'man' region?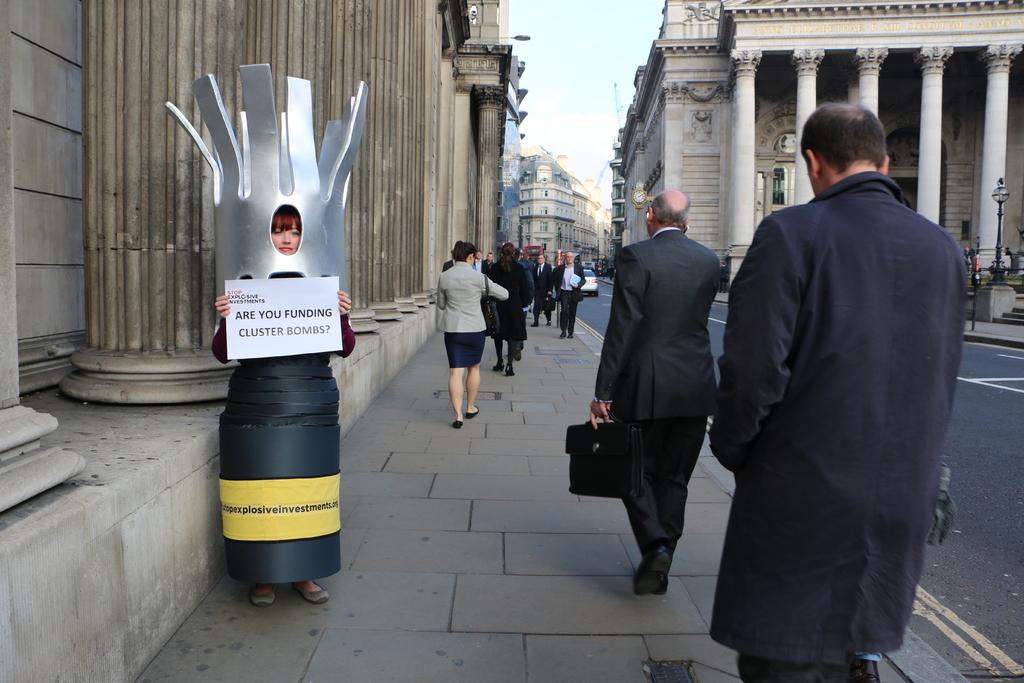
552/254/588/339
